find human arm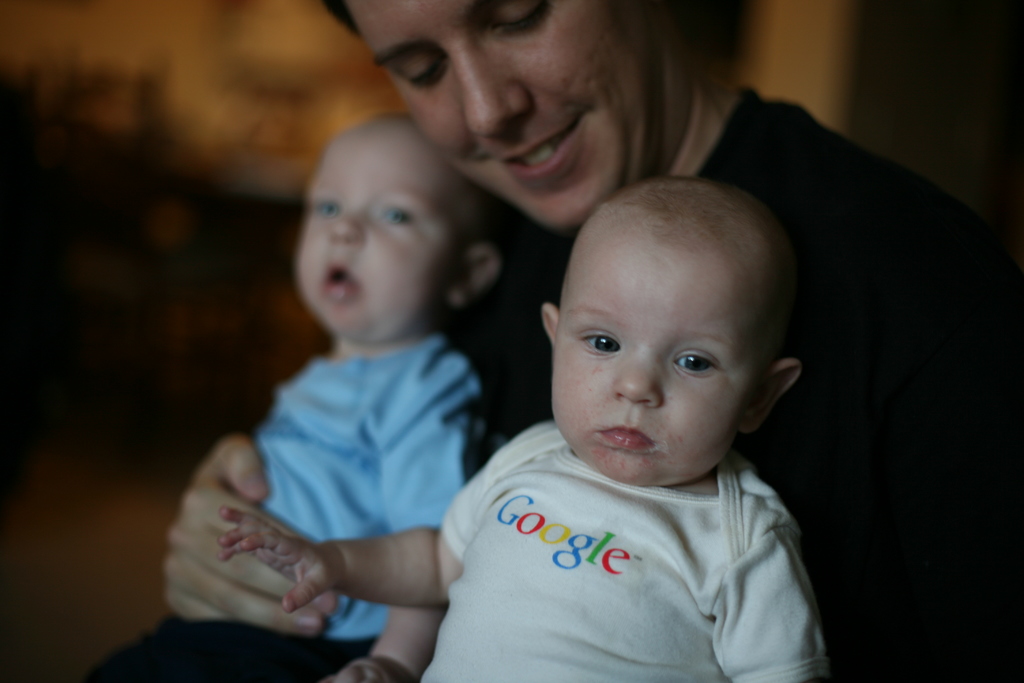
bbox(703, 554, 834, 682)
